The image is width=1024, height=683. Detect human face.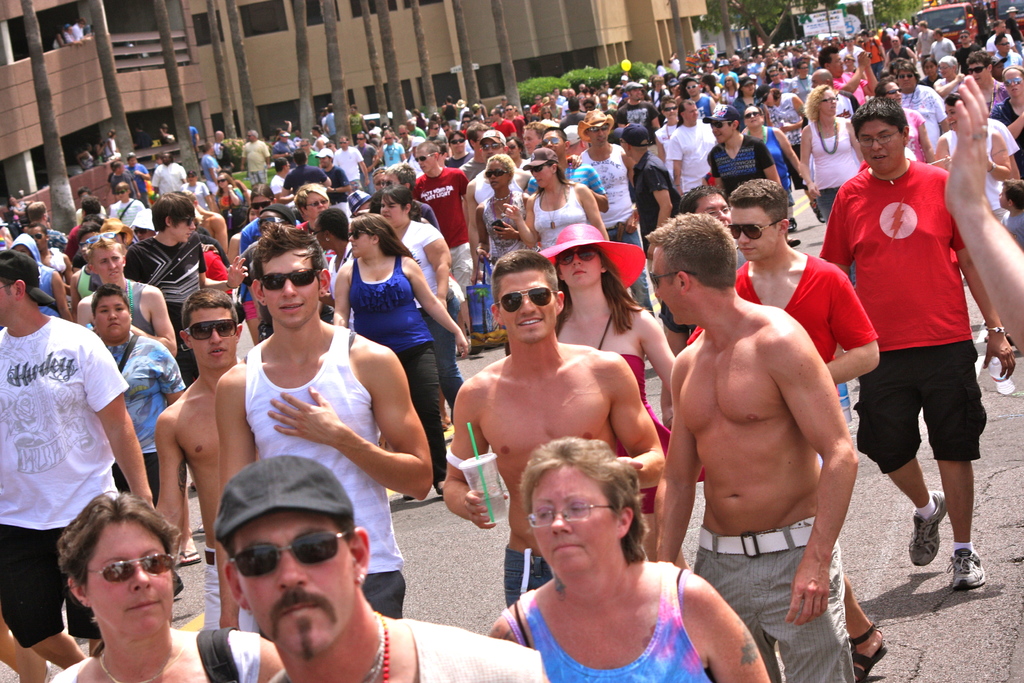
Detection: <bbox>1000, 67, 1023, 95</bbox>.
